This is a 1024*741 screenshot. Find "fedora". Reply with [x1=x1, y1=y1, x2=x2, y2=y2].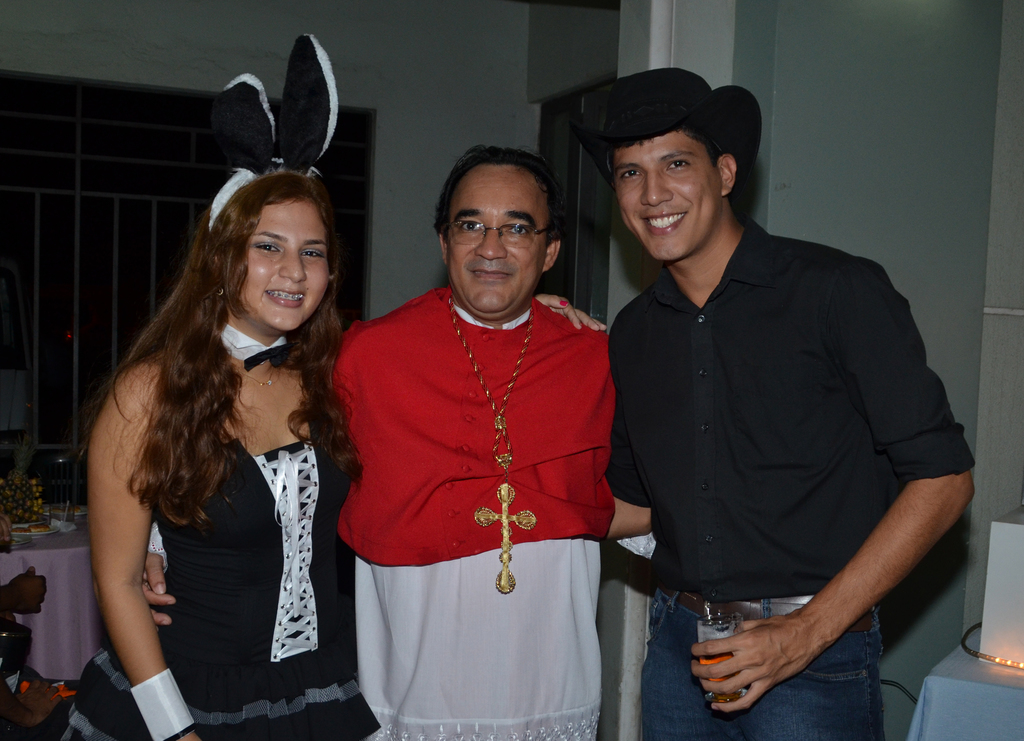
[x1=573, y1=63, x2=760, y2=186].
